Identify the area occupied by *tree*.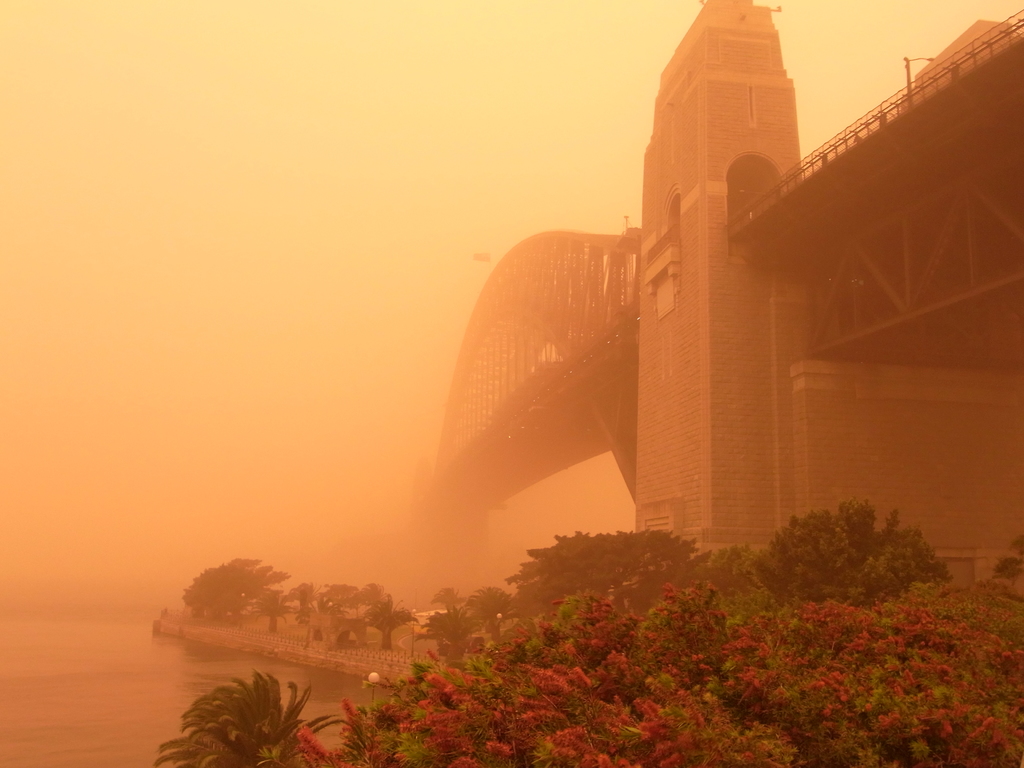
Area: [x1=360, y1=589, x2=428, y2=648].
